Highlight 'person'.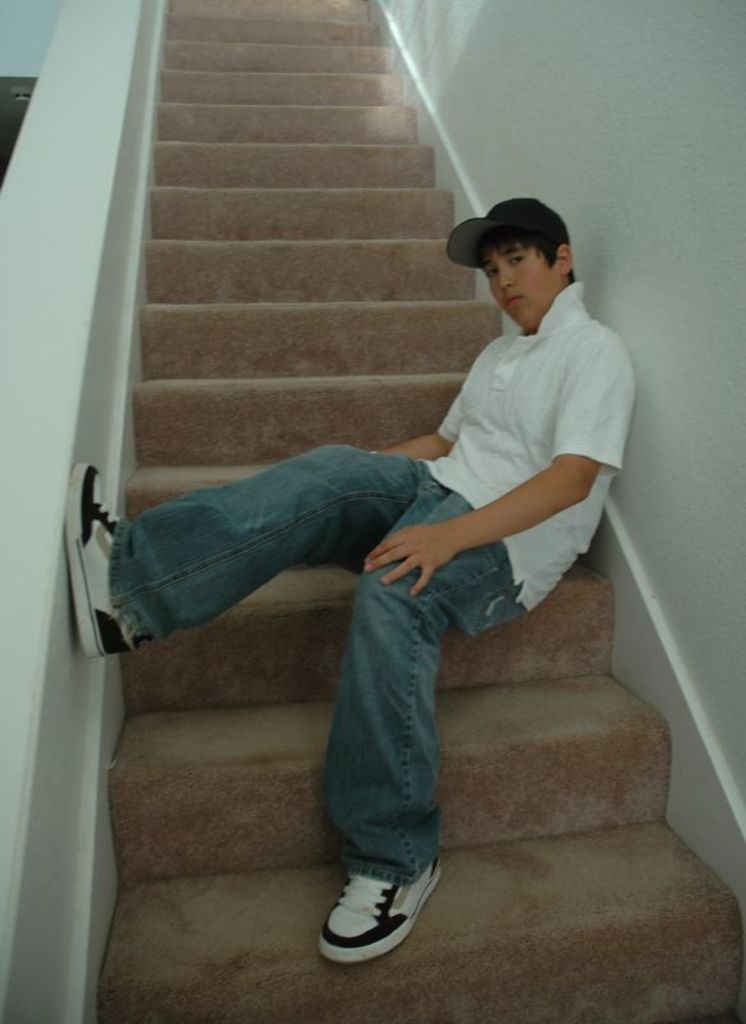
Highlighted region: bbox(105, 88, 610, 932).
